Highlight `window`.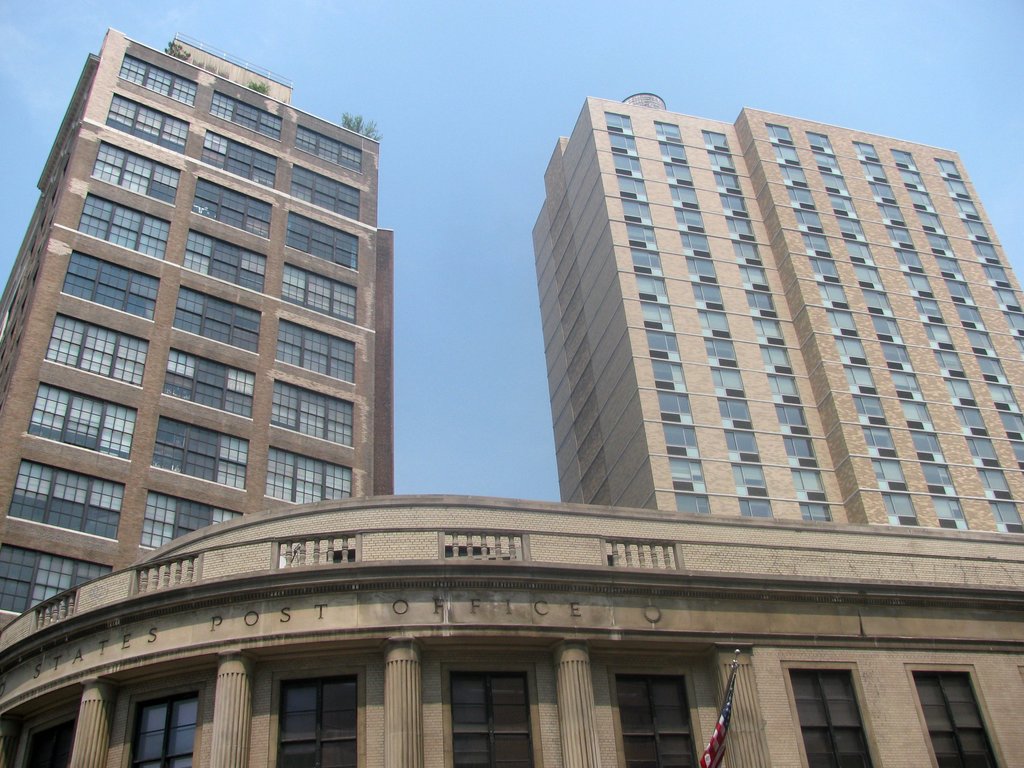
Highlighted region: pyautogui.locateOnScreen(42, 311, 147, 383).
